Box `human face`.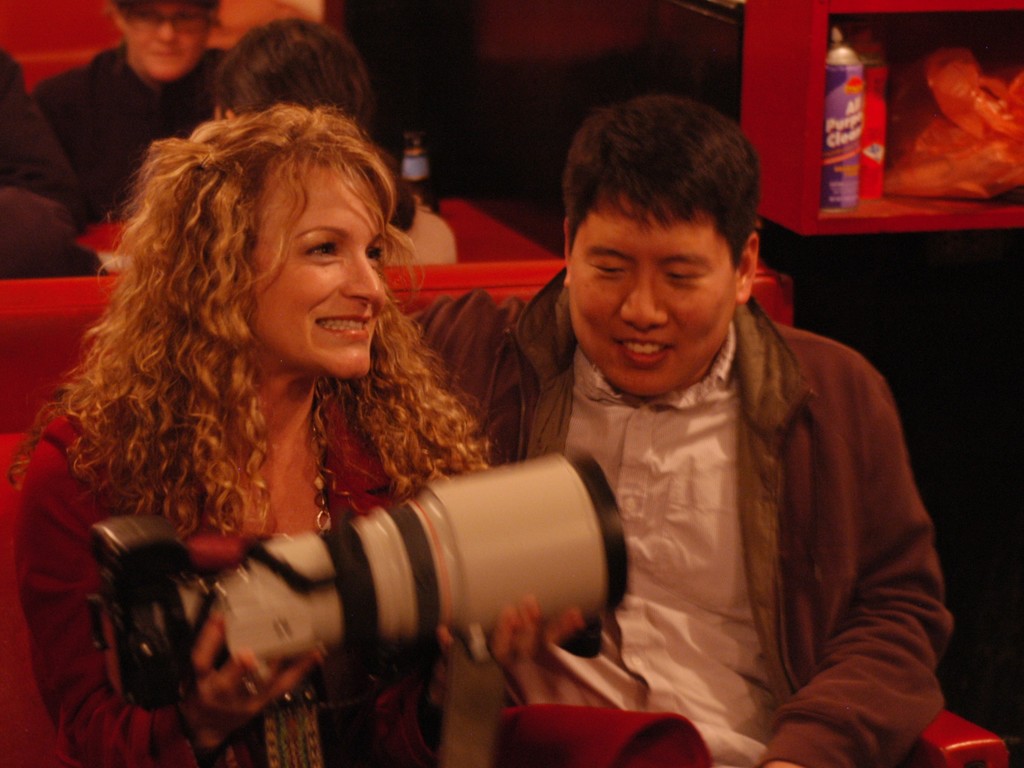
x1=567 y1=200 x2=732 y2=394.
